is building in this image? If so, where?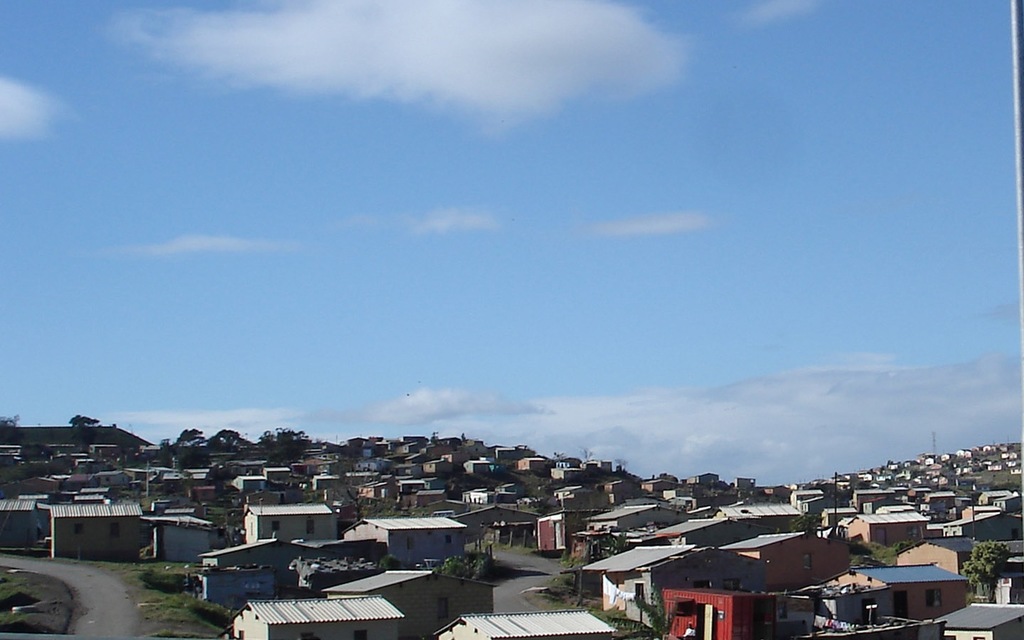
Yes, at crop(225, 595, 406, 639).
